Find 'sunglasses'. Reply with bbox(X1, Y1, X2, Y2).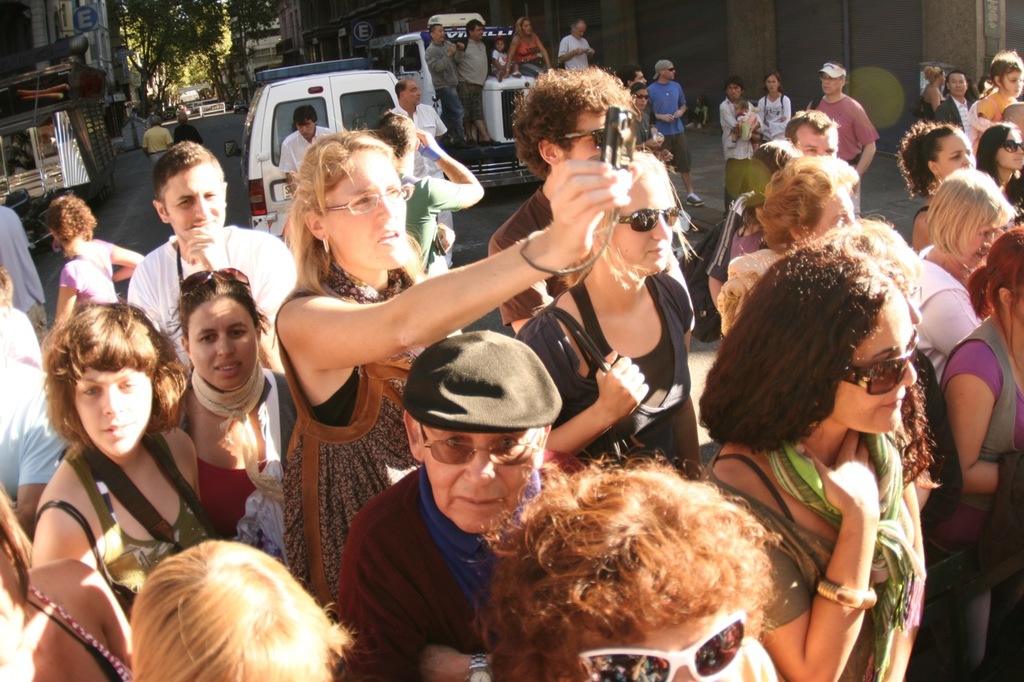
bbox(836, 325, 922, 393).
